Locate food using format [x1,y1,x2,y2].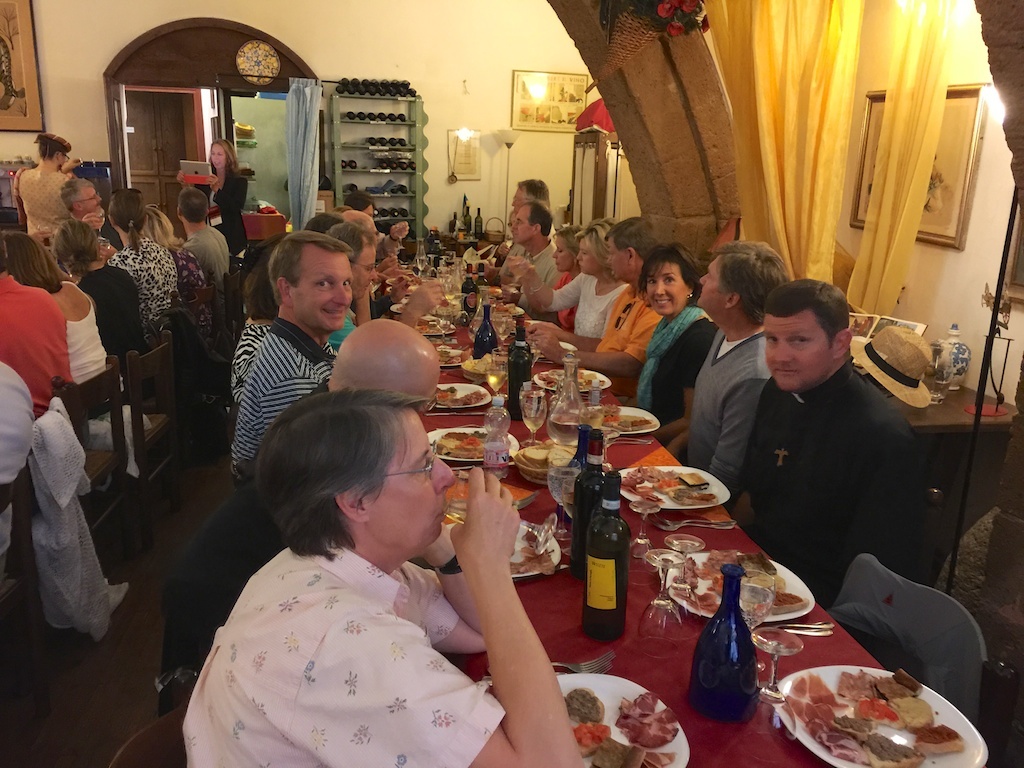
[462,351,496,382].
